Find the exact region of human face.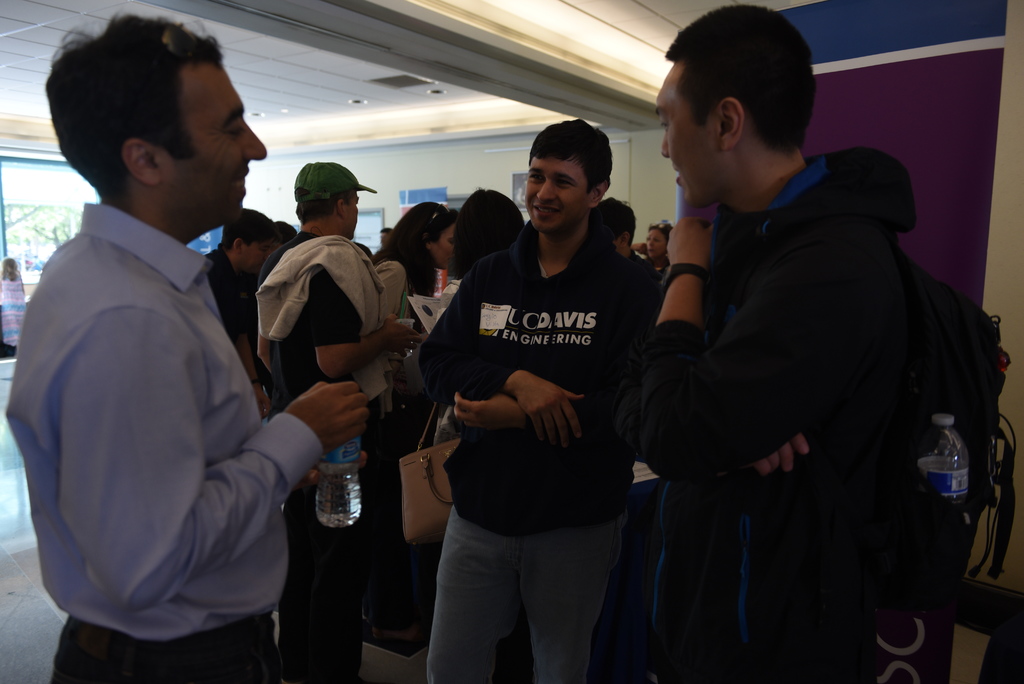
Exact region: locate(522, 158, 591, 232).
